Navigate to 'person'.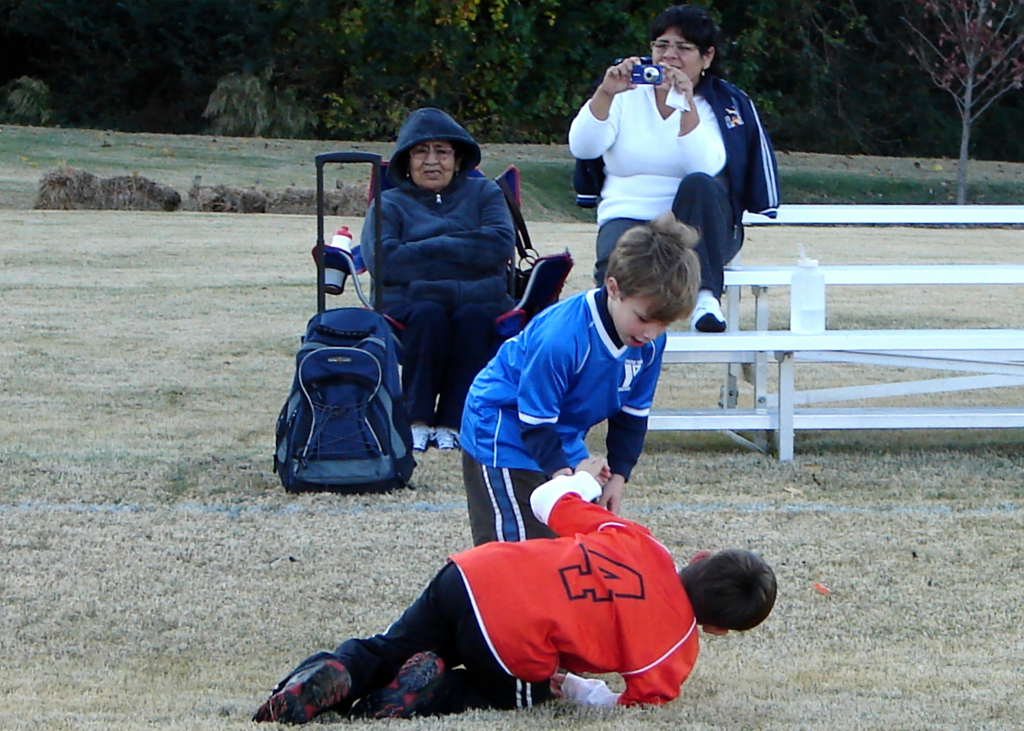
Navigation target: crop(257, 455, 784, 730).
